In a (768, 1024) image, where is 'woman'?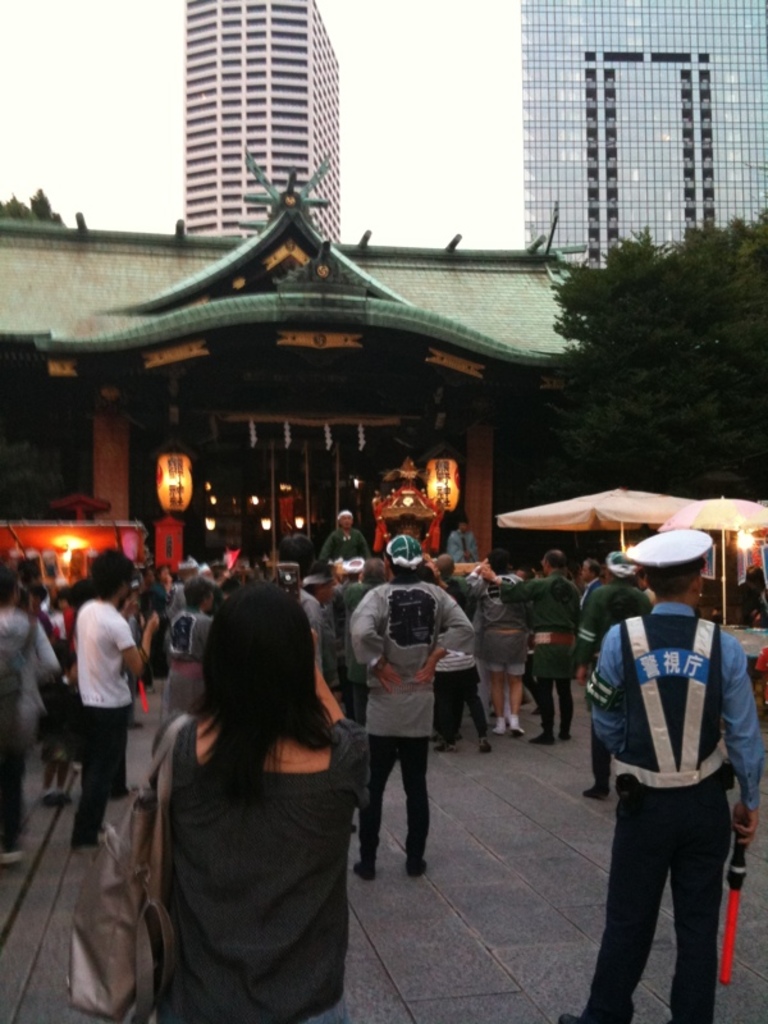
314, 504, 389, 581.
